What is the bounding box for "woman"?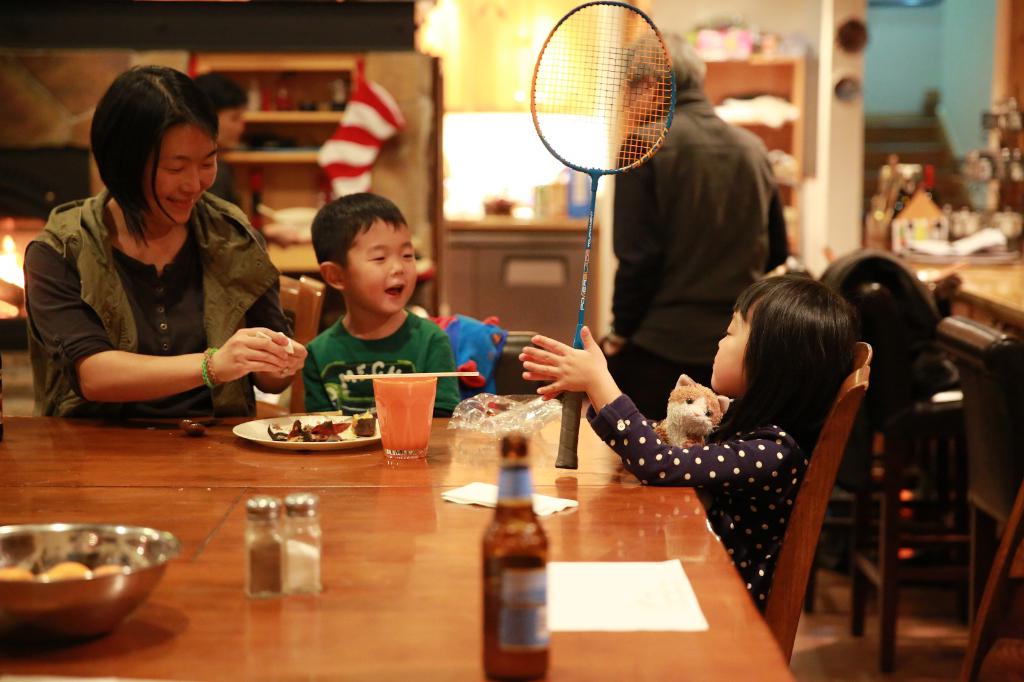
box=[19, 65, 309, 423].
